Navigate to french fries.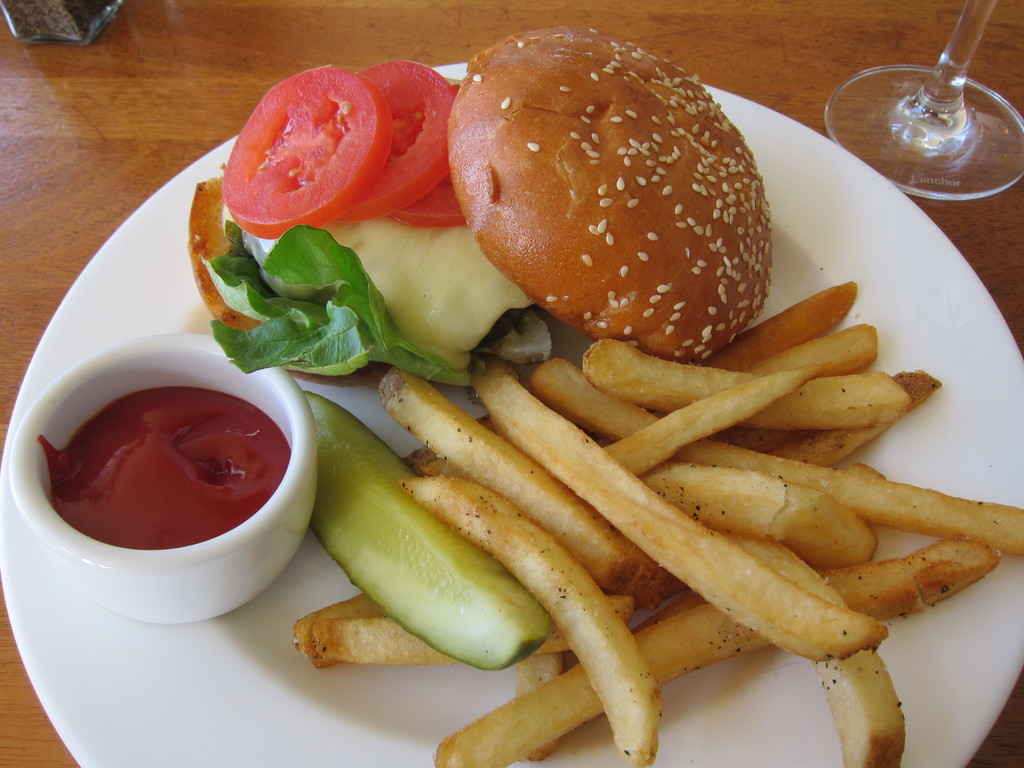
Navigation target: select_region(752, 363, 943, 472).
